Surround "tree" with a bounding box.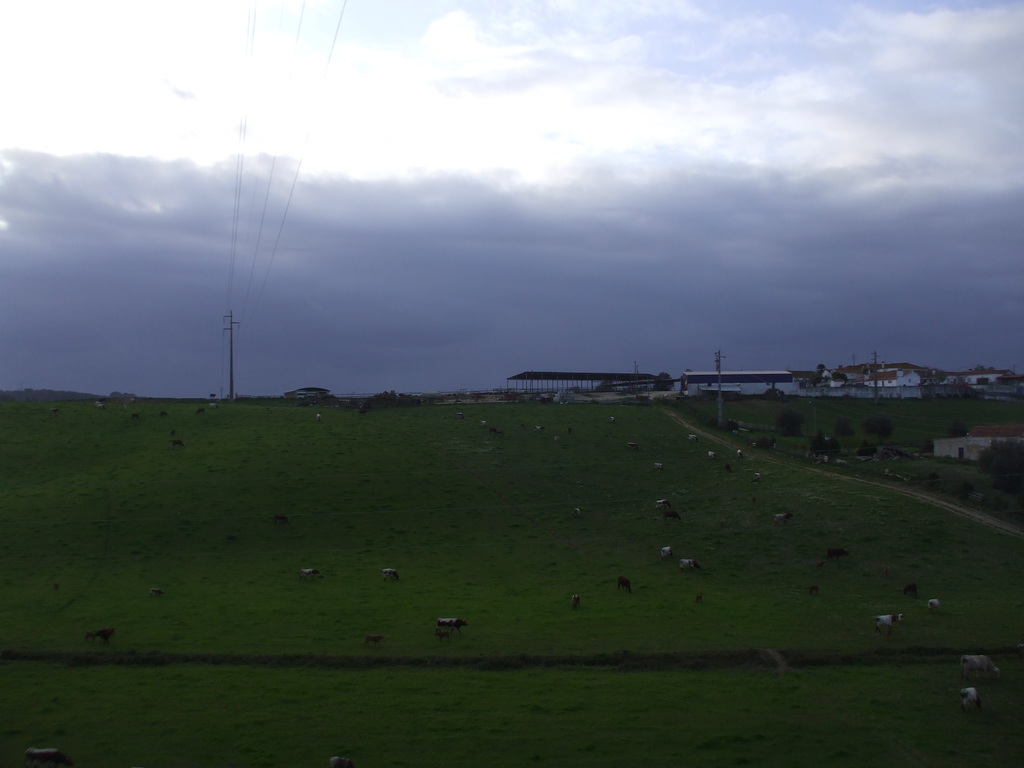
(left=976, top=440, right=1023, bottom=491).
